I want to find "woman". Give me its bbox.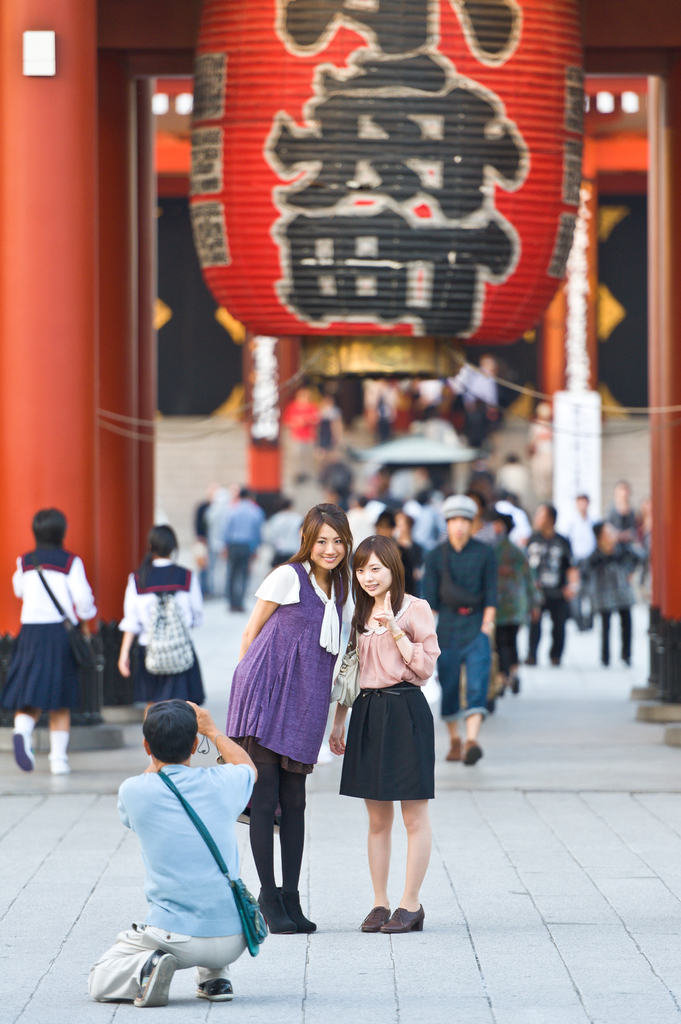
[1,501,106,776].
